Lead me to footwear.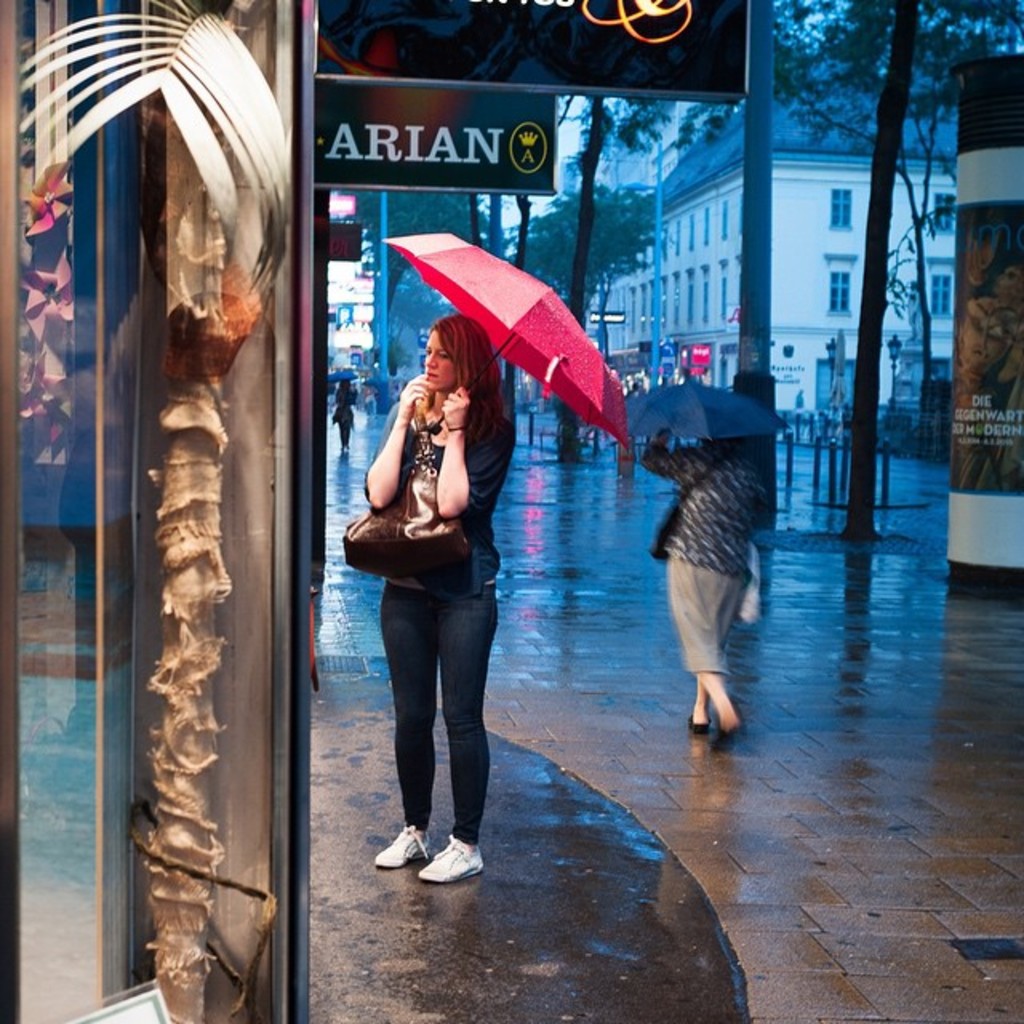
Lead to 416 838 480 882.
